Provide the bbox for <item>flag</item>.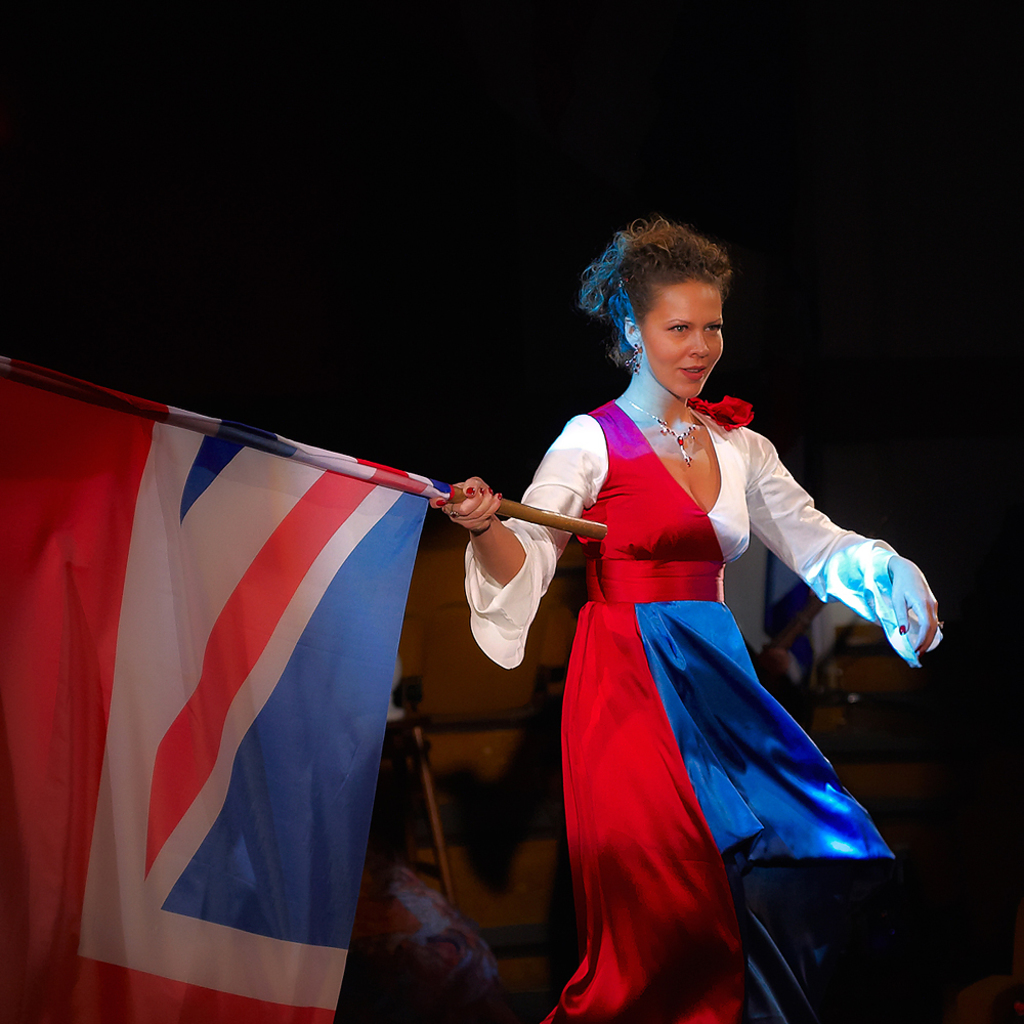
(x1=0, y1=352, x2=456, y2=1023).
